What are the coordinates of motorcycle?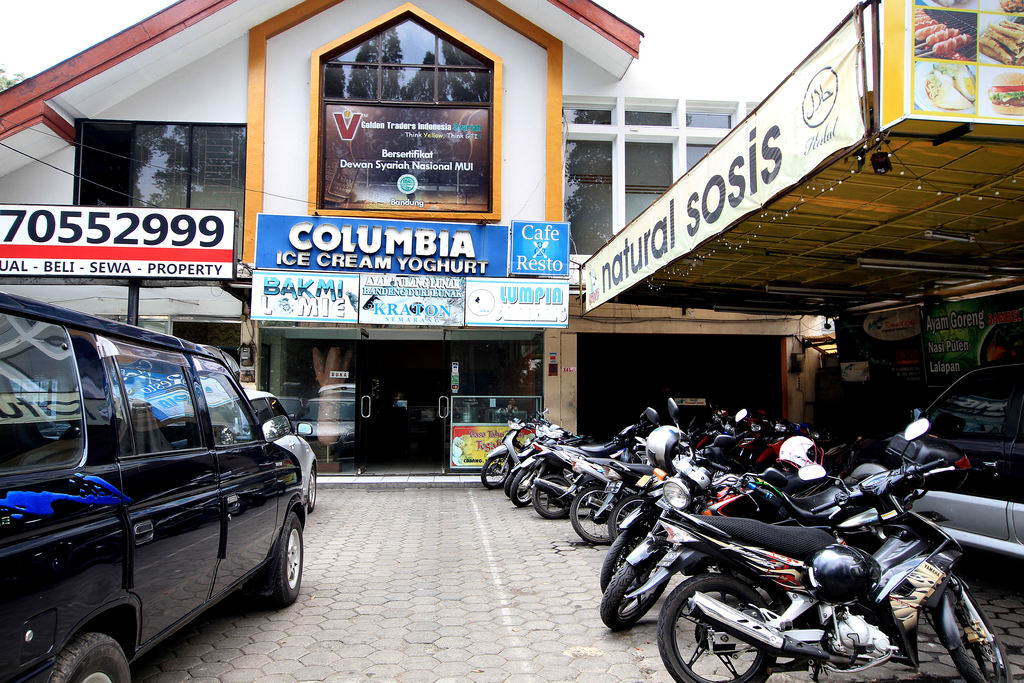
<region>658, 419, 1010, 682</region>.
